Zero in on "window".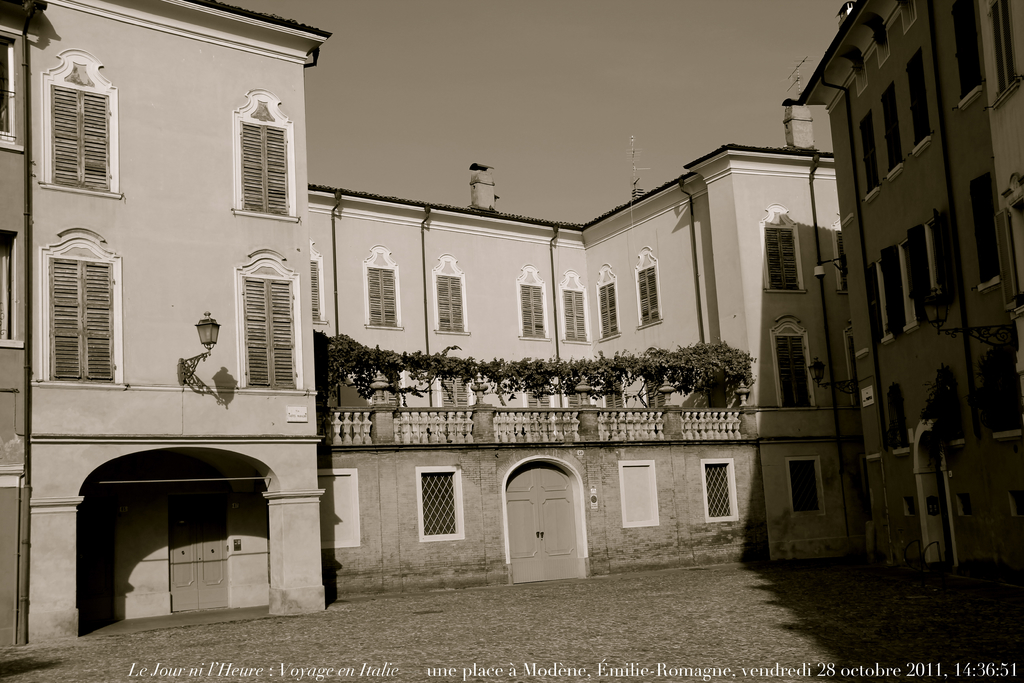
Zeroed in: bbox=(33, 226, 120, 390).
